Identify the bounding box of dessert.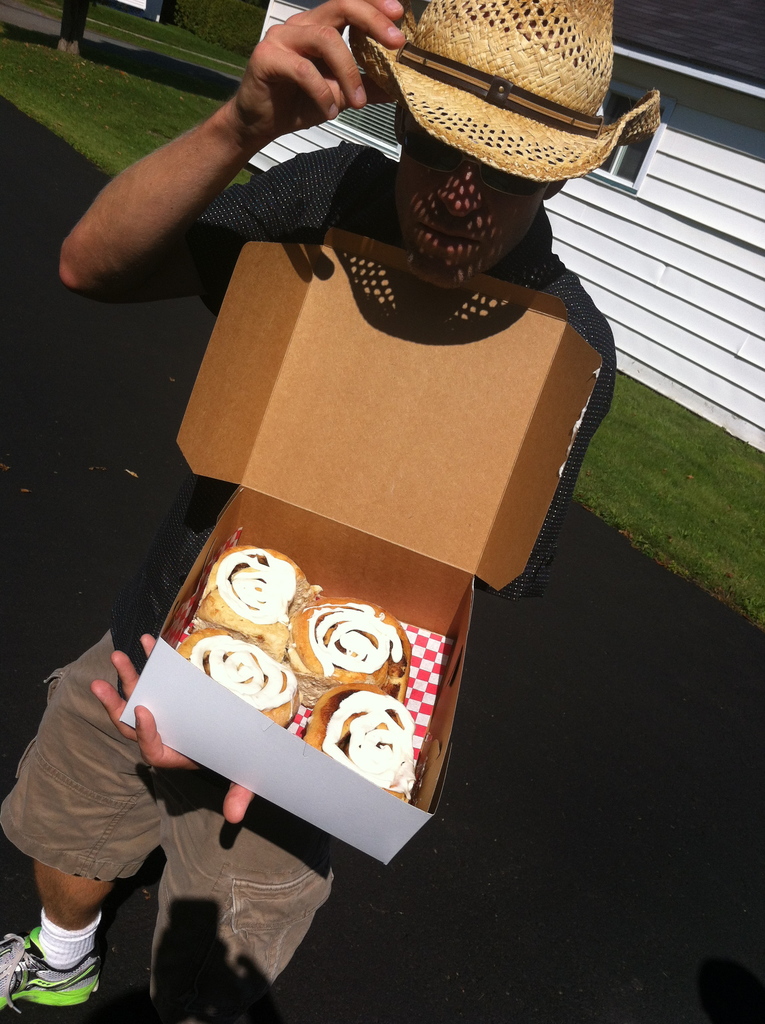
{"x1": 178, "y1": 633, "x2": 307, "y2": 727}.
